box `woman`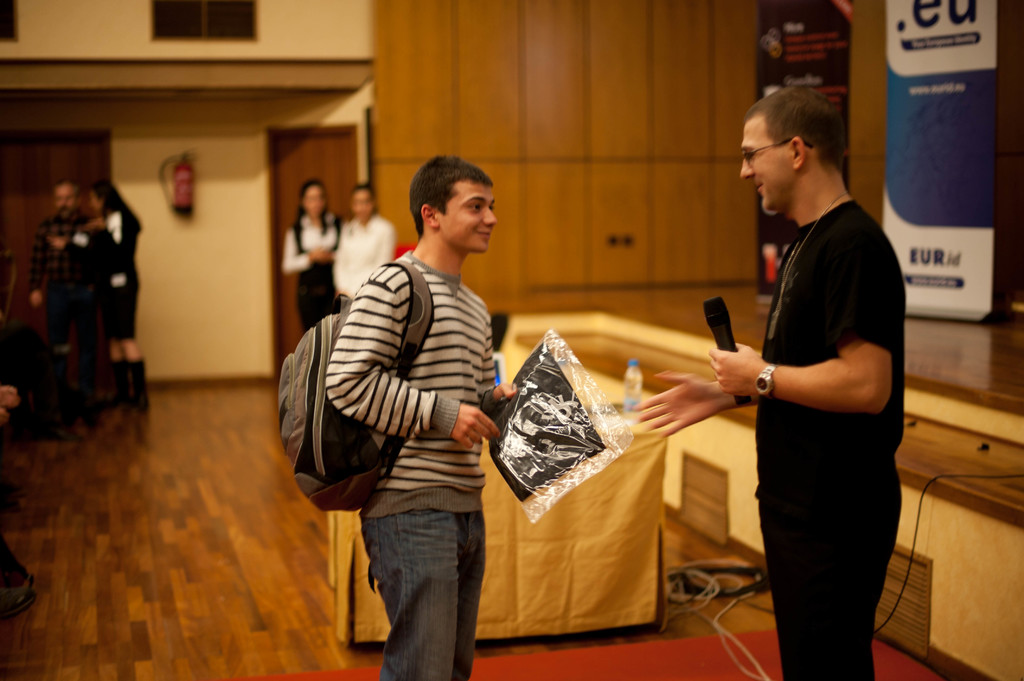
Rect(283, 179, 337, 324)
